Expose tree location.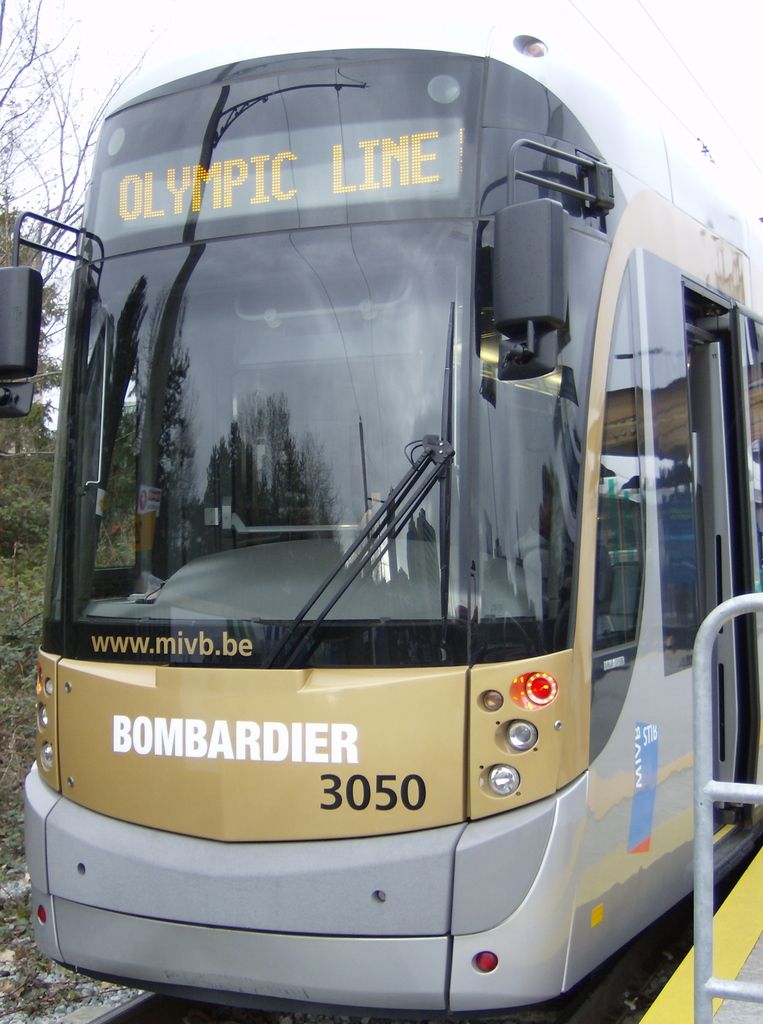
Exposed at region(0, 0, 154, 293).
